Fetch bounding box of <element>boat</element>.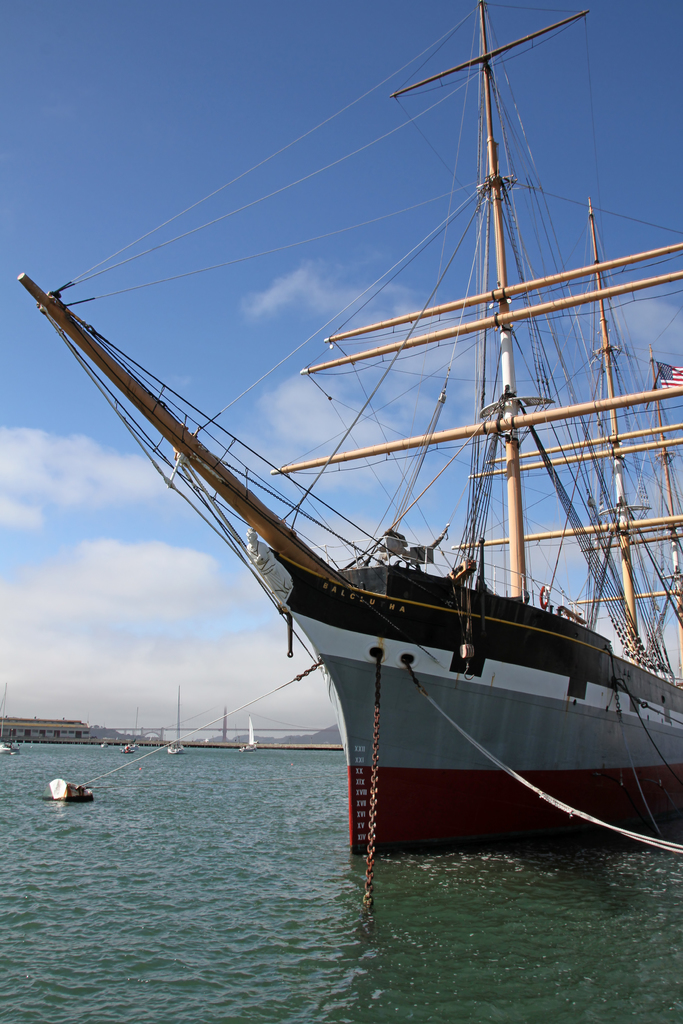
Bbox: x1=168 y1=685 x2=189 y2=753.
